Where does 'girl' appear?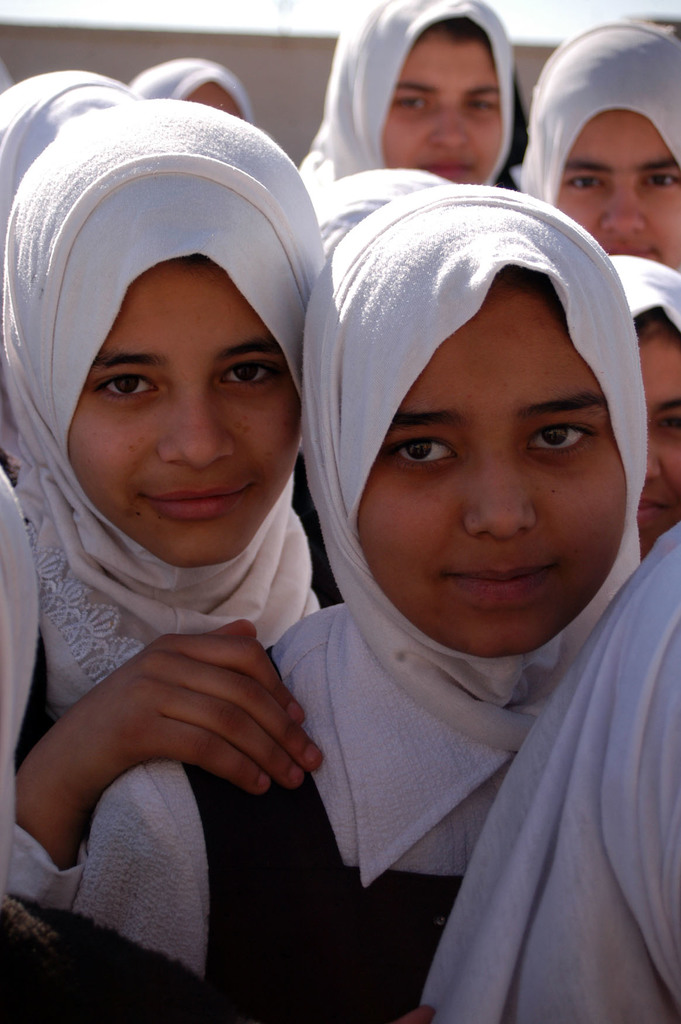
Appears at region(69, 187, 648, 1023).
